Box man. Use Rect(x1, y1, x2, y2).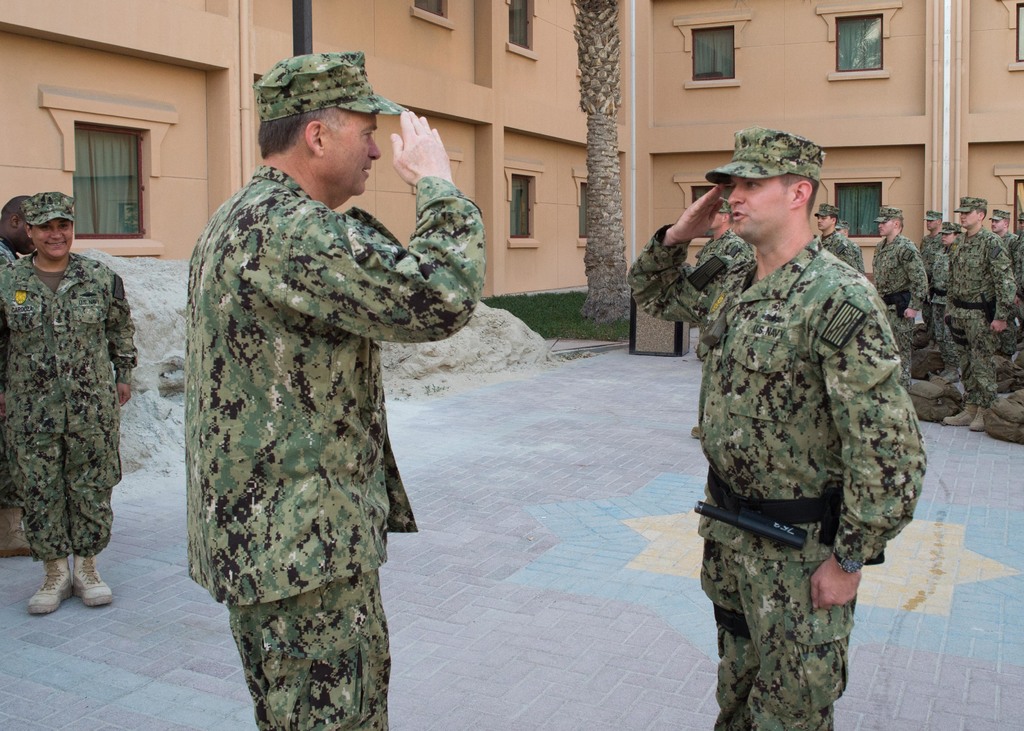
Rect(1013, 212, 1023, 328).
